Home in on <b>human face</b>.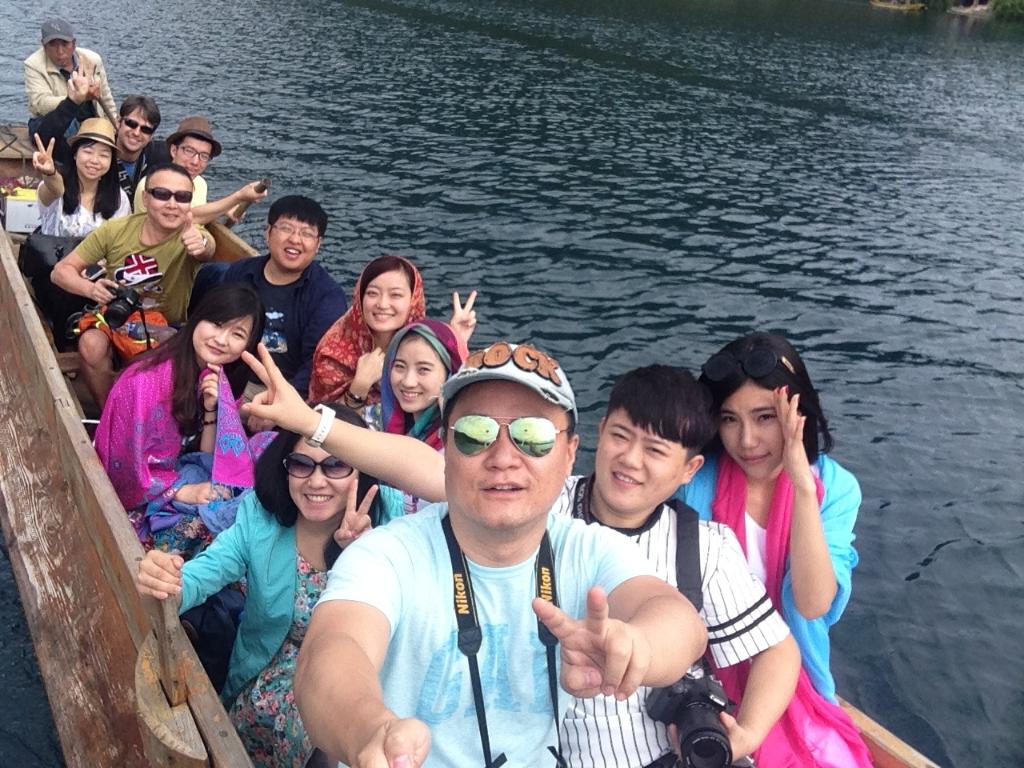
Homed in at [146, 174, 195, 226].
